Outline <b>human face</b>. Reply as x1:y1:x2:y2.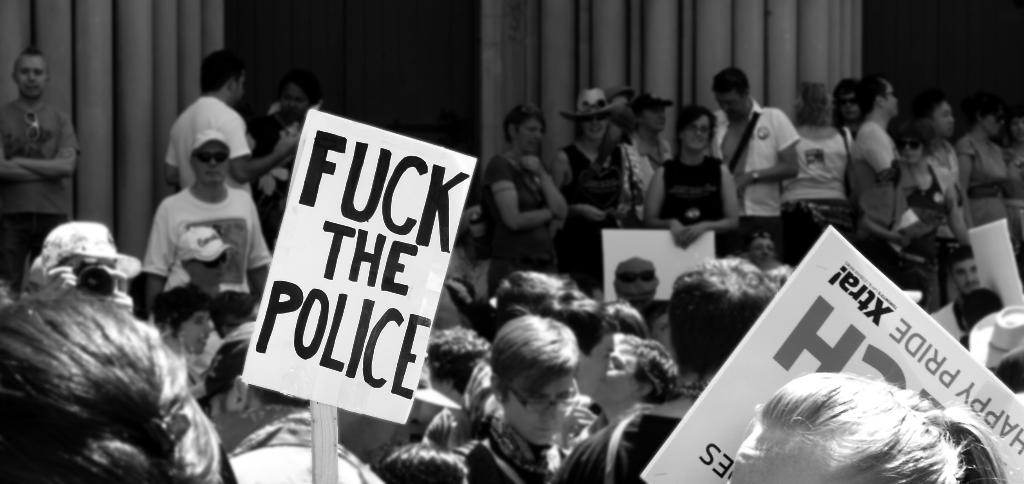
678:115:710:149.
